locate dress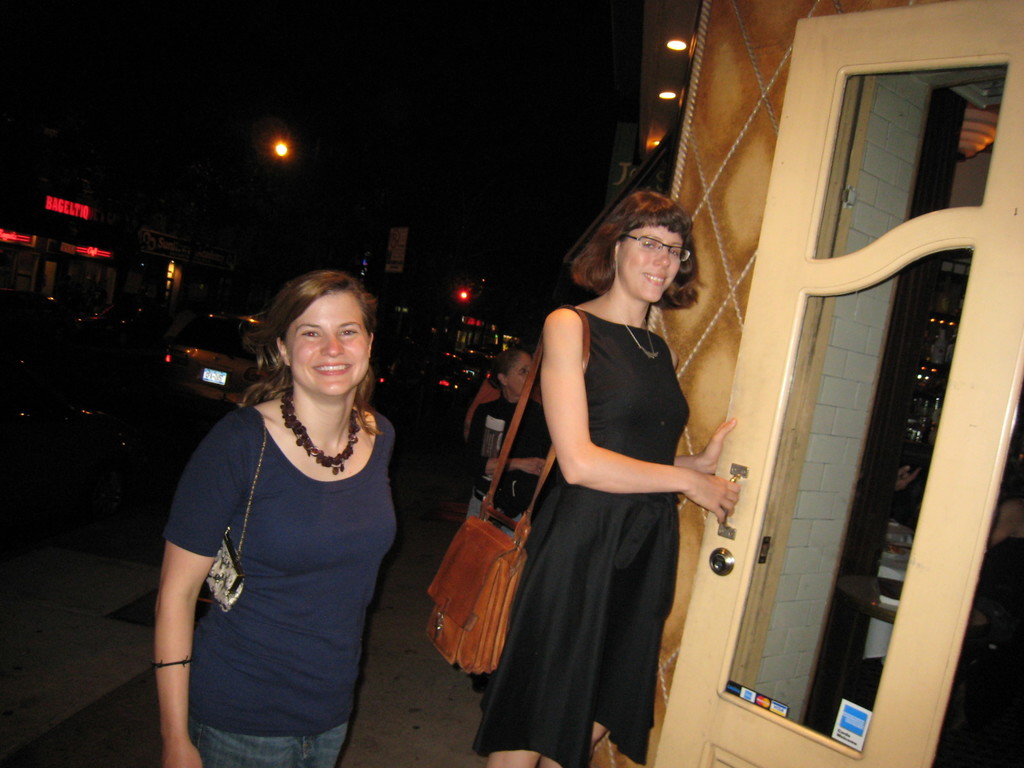
{"left": 477, "top": 309, "right": 691, "bottom": 767}
